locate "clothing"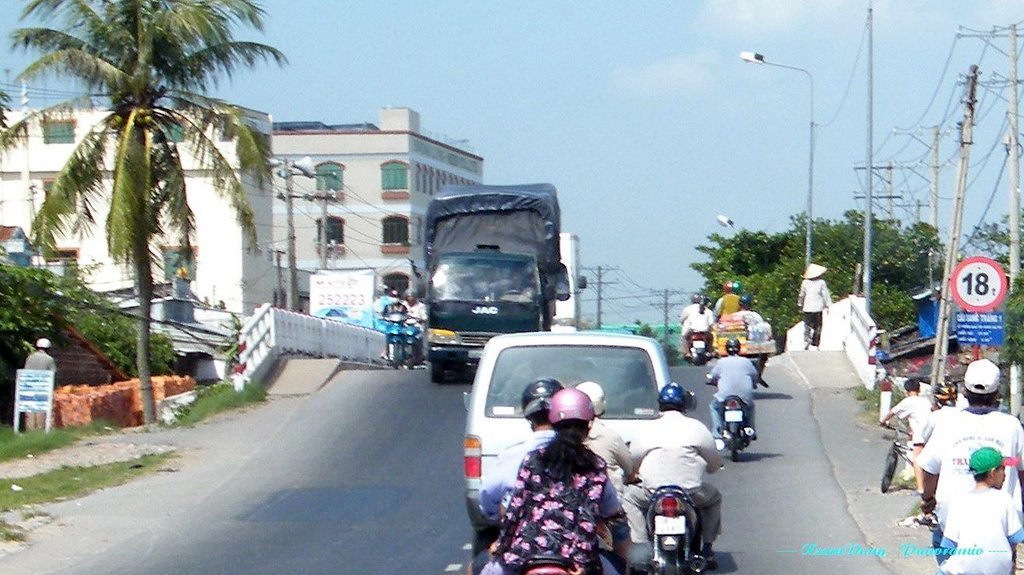
379,300,410,350
